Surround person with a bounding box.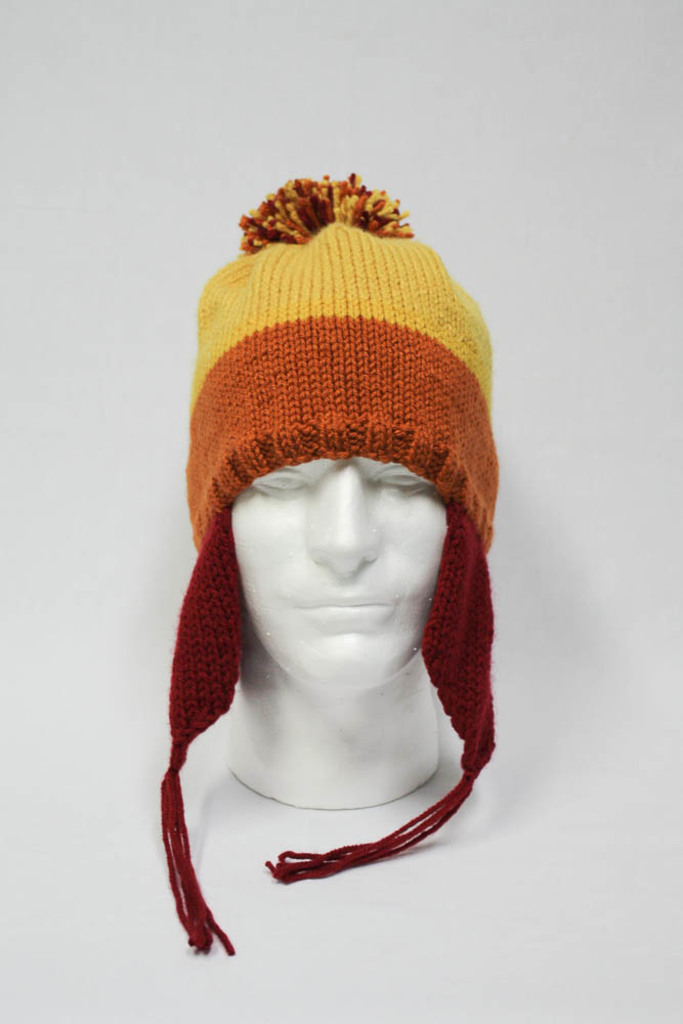
[left=156, top=170, right=505, bottom=957].
